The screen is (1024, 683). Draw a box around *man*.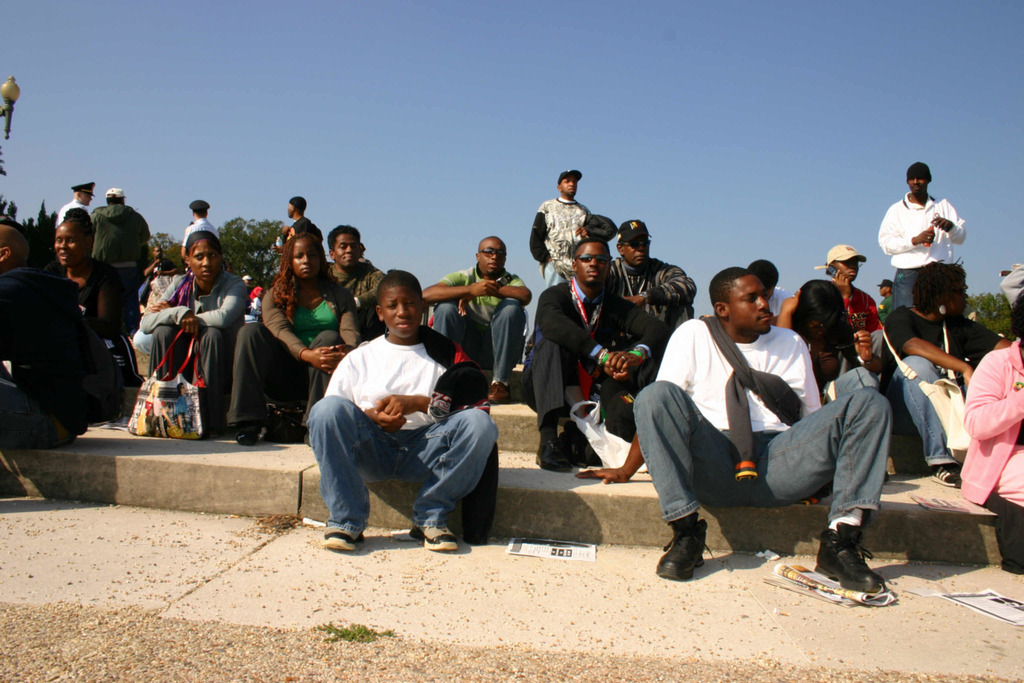
567/264/902/600.
